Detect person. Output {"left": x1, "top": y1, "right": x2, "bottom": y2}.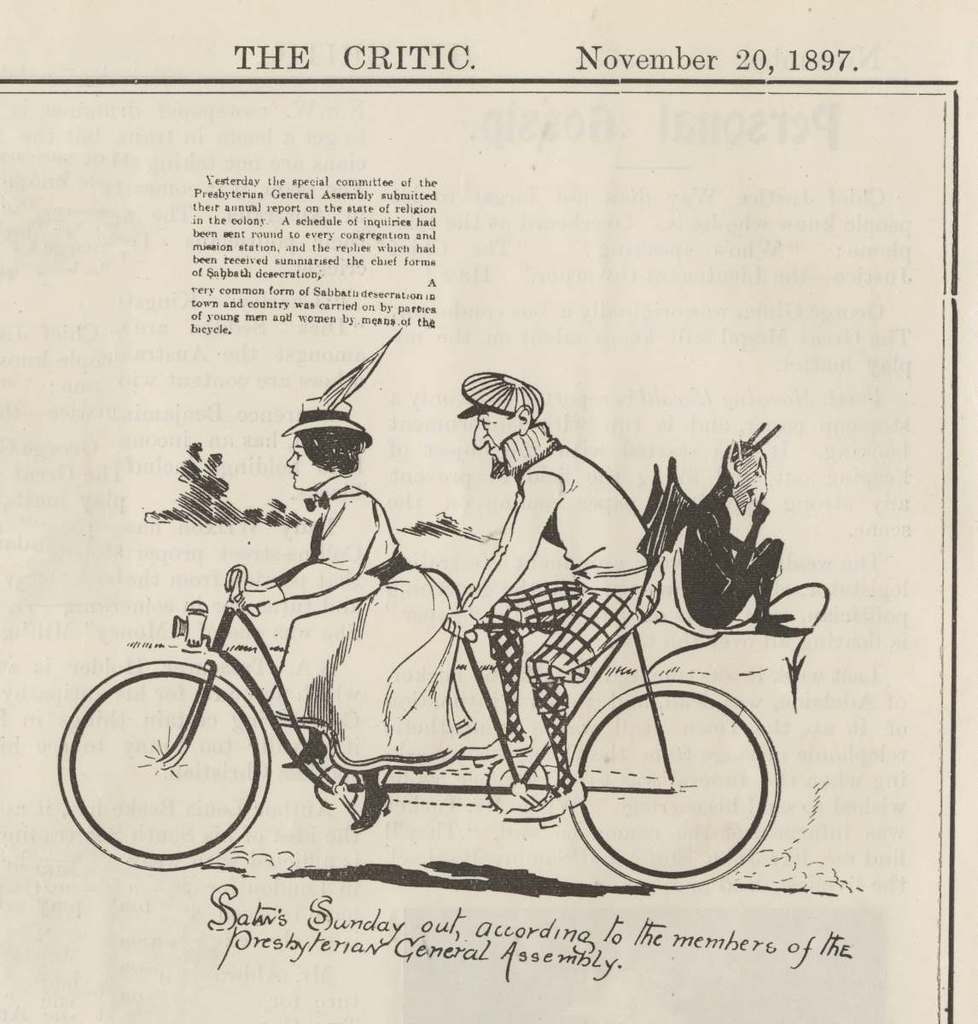
{"left": 225, "top": 393, "right": 474, "bottom": 833}.
